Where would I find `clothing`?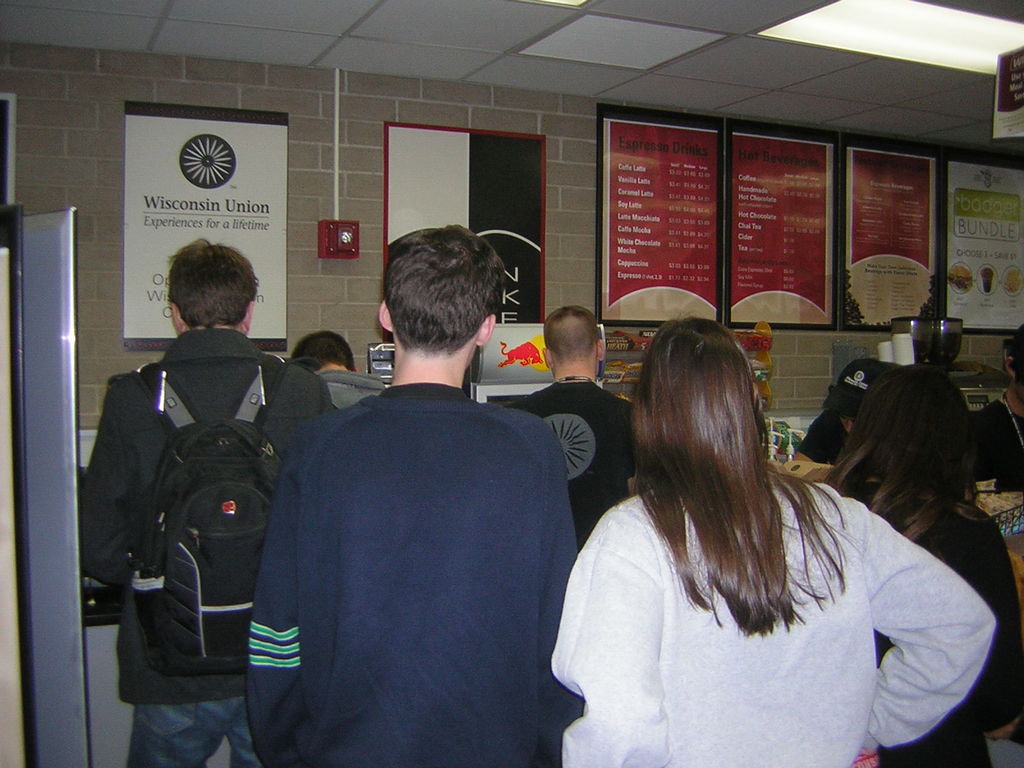
At Rect(515, 382, 647, 547).
